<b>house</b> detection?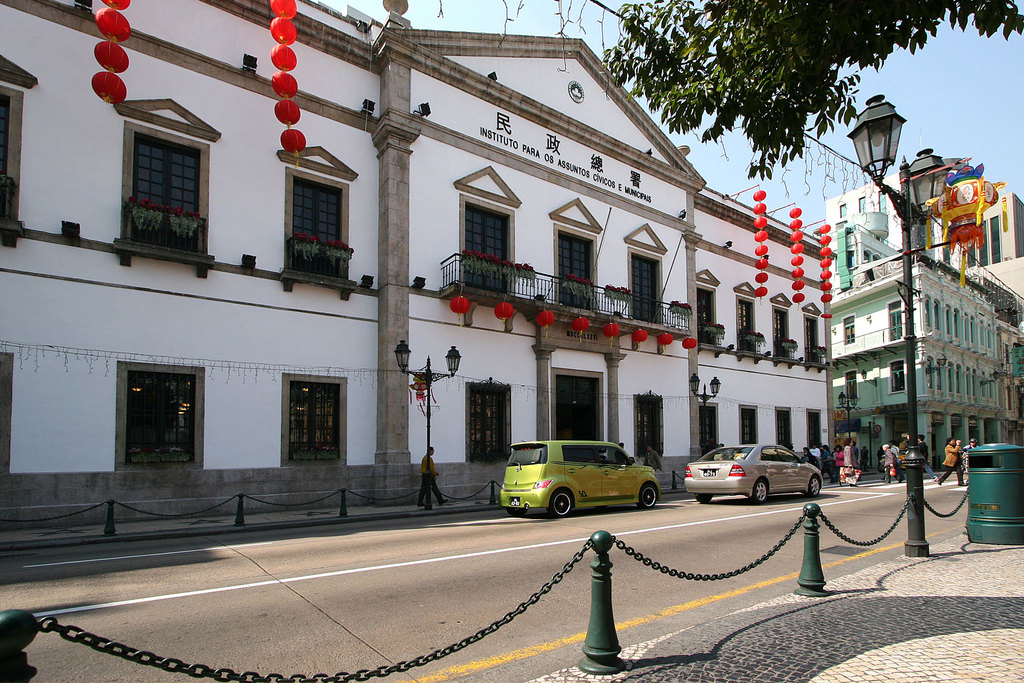
BBox(824, 219, 1004, 470)
